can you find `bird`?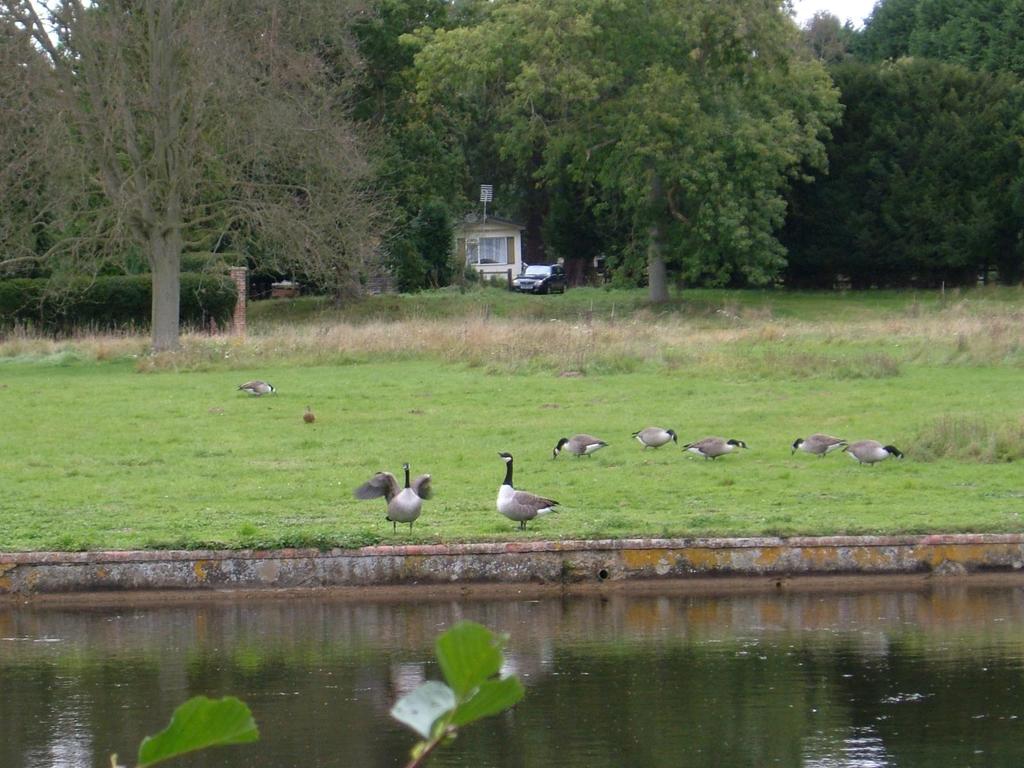
Yes, bounding box: 488:447:558:533.
